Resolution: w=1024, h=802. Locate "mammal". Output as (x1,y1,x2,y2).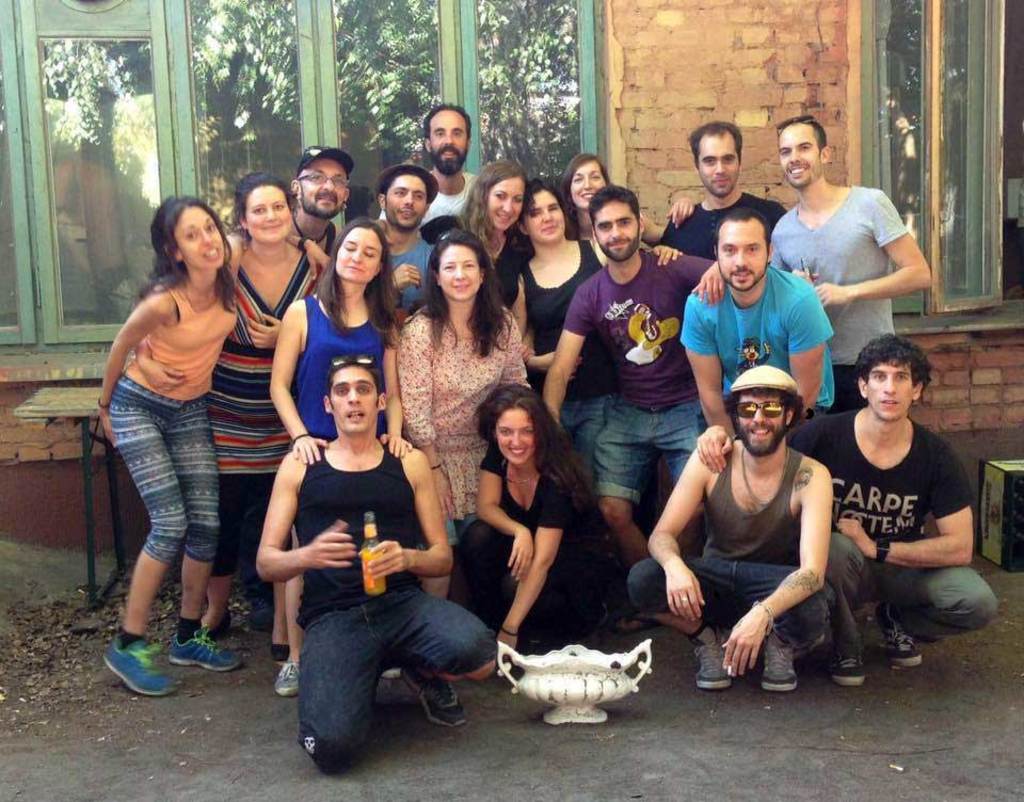
(677,205,841,435).
